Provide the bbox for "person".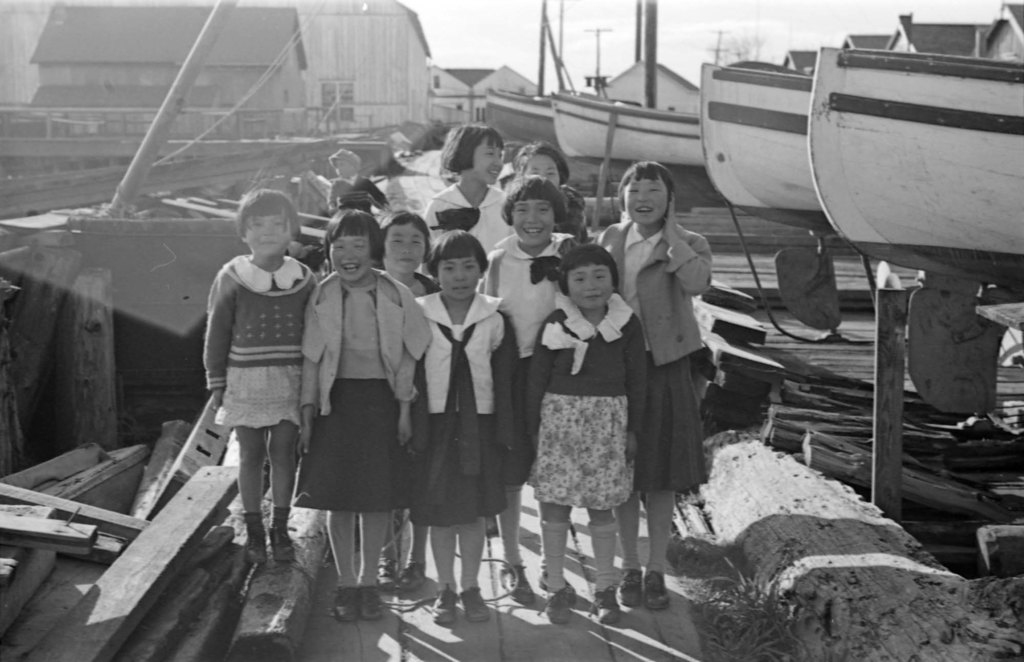
select_region(376, 211, 444, 590).
